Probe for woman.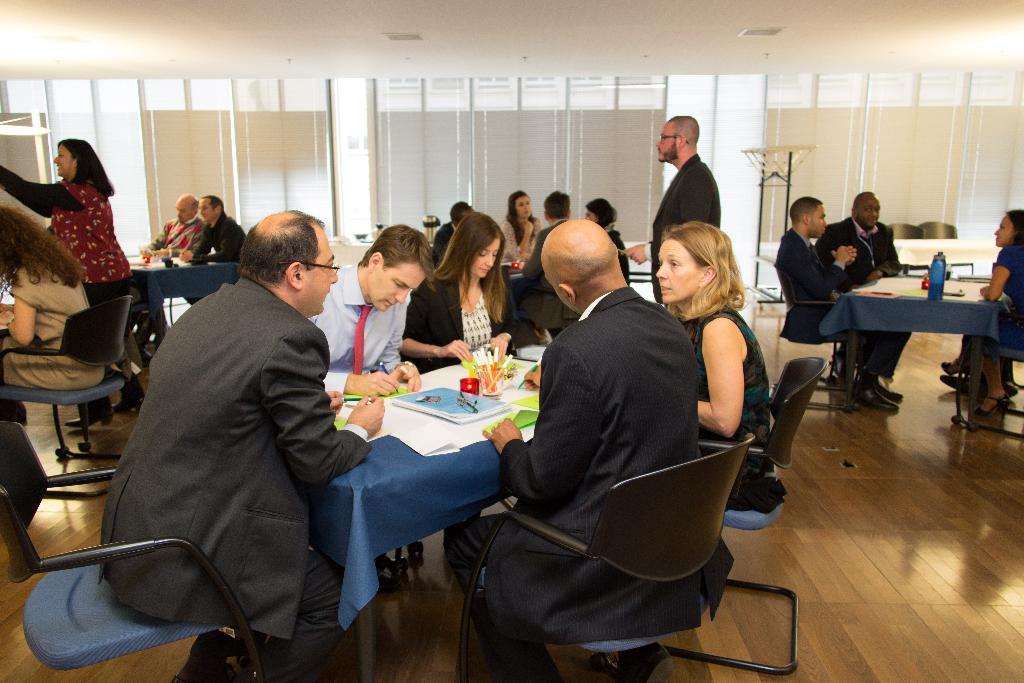
Probe result: [935, 205, 1023, 415].
